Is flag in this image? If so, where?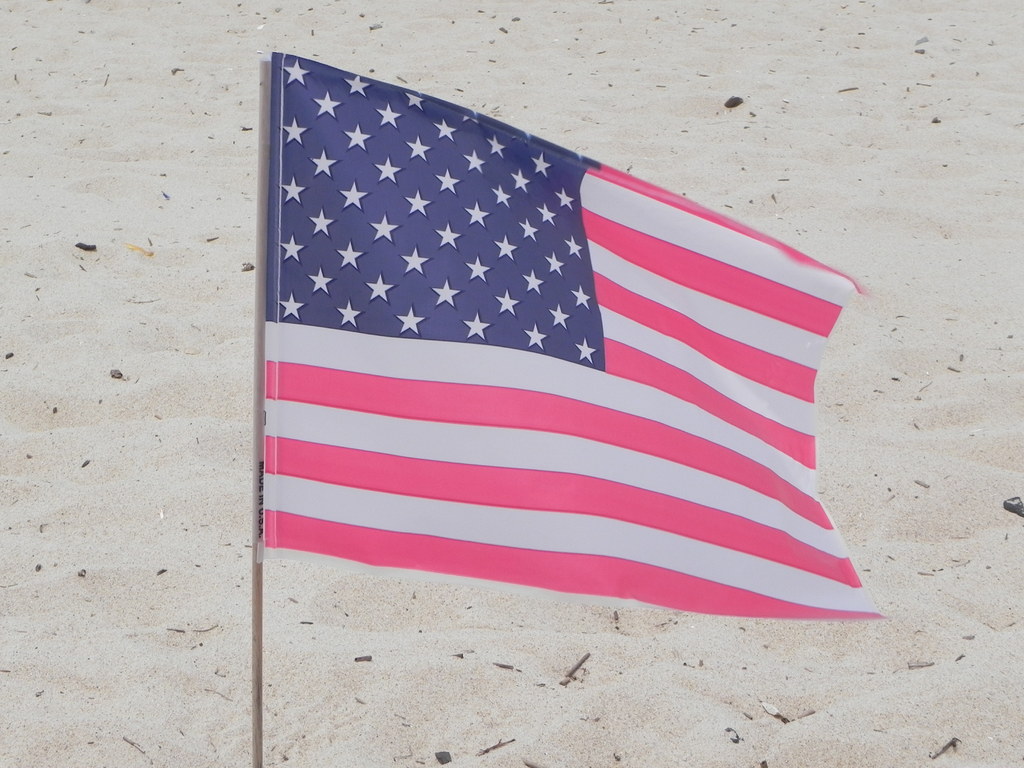
Yes, at 234 68 891 643.
